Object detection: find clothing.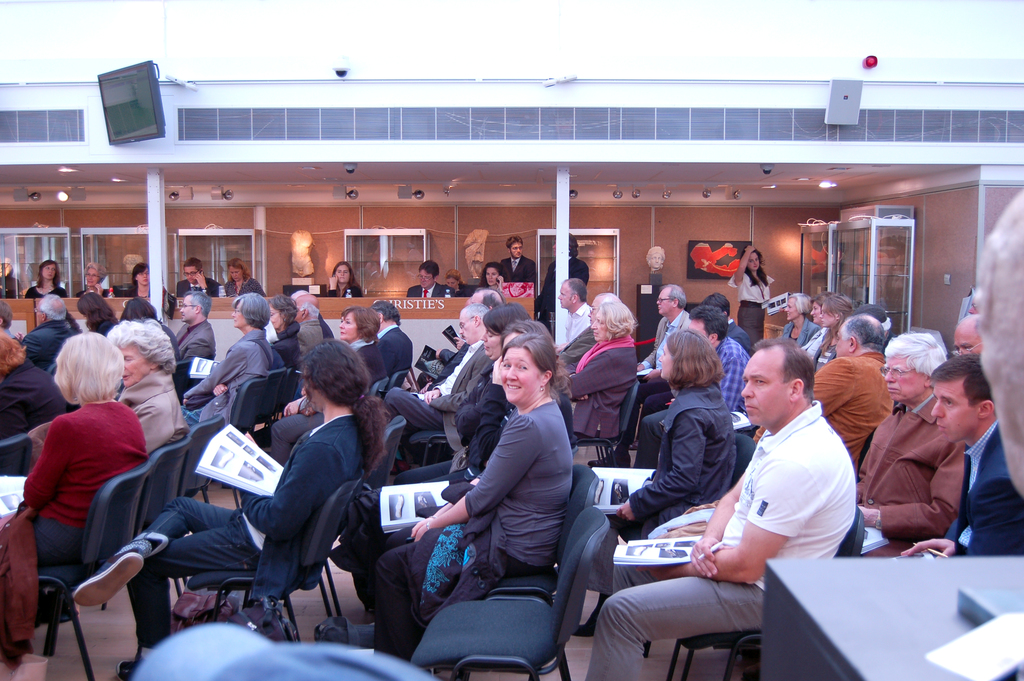
rect(826, 348, 882, 477).
